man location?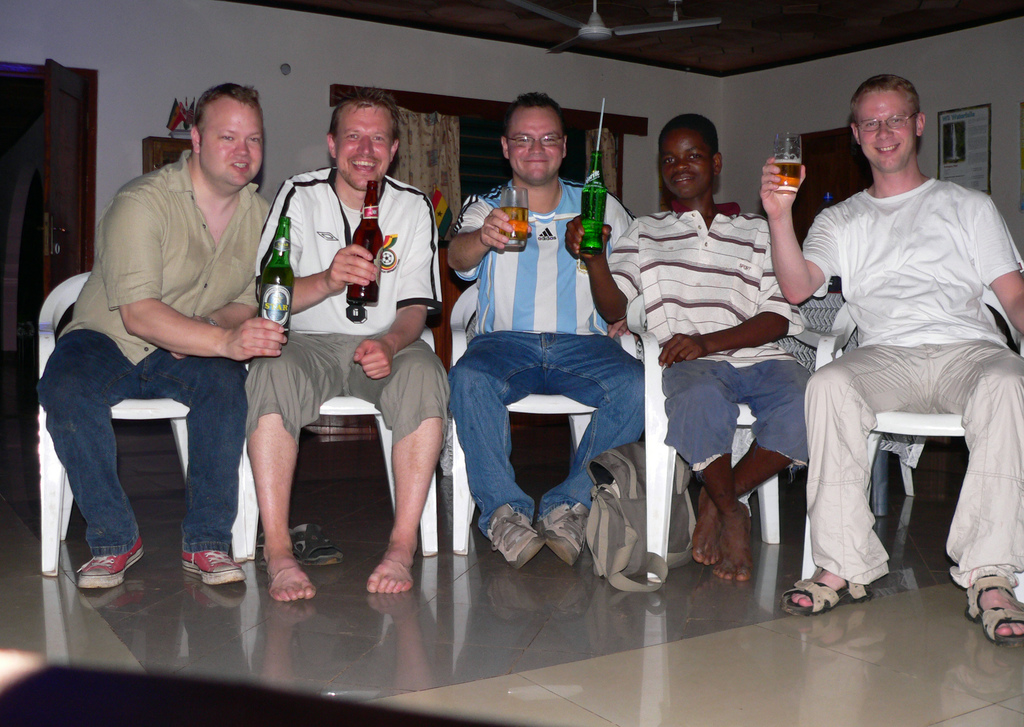
432 83 638 571
